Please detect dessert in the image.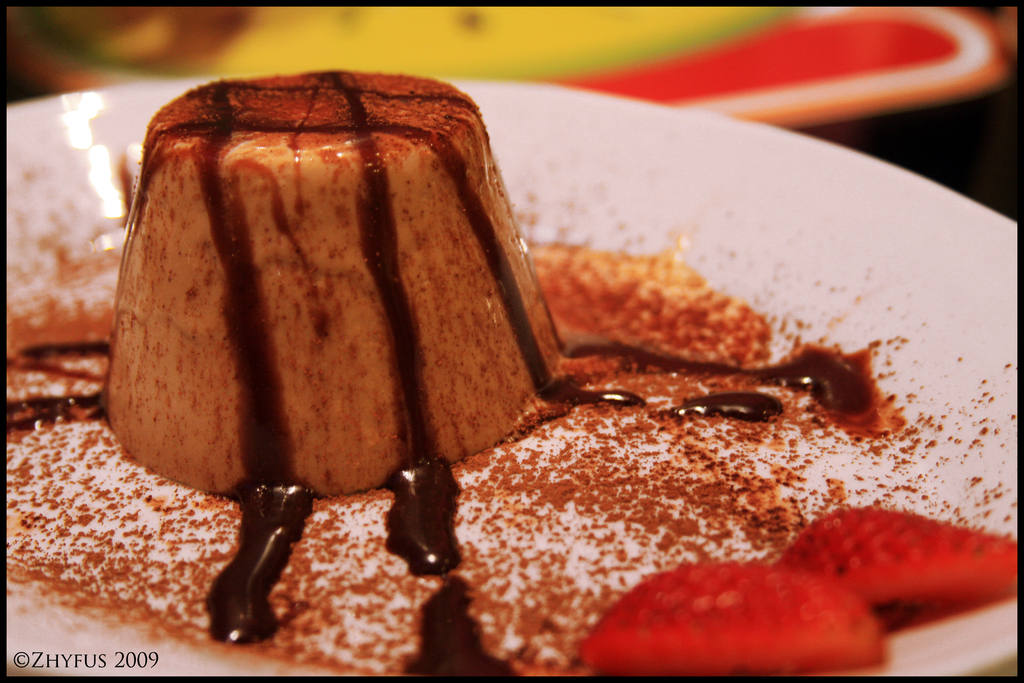
[100,96,577,586].
